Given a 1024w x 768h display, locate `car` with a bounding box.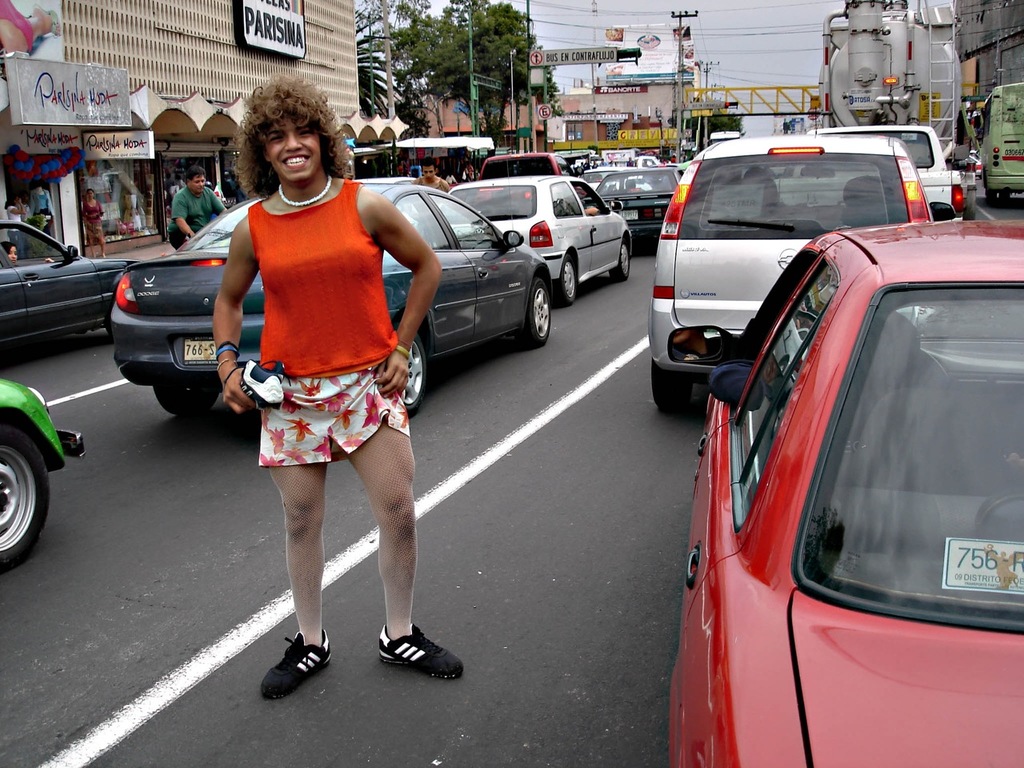
Located: [left=0, top=368, right=96, bottom=582].
